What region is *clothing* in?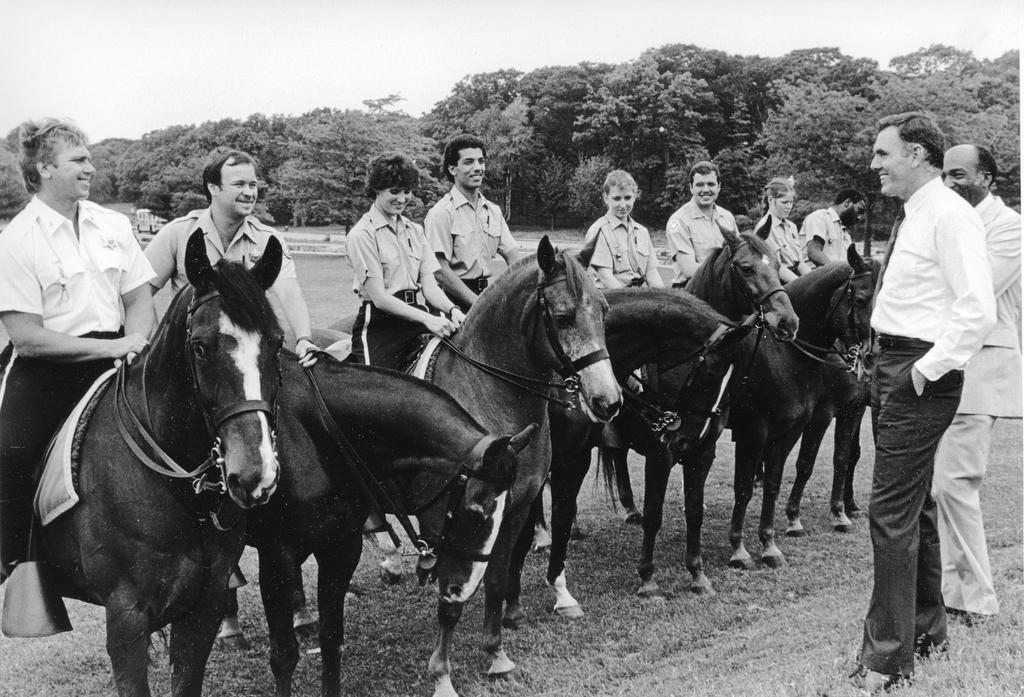
box=[672, 199, 740, 276].
